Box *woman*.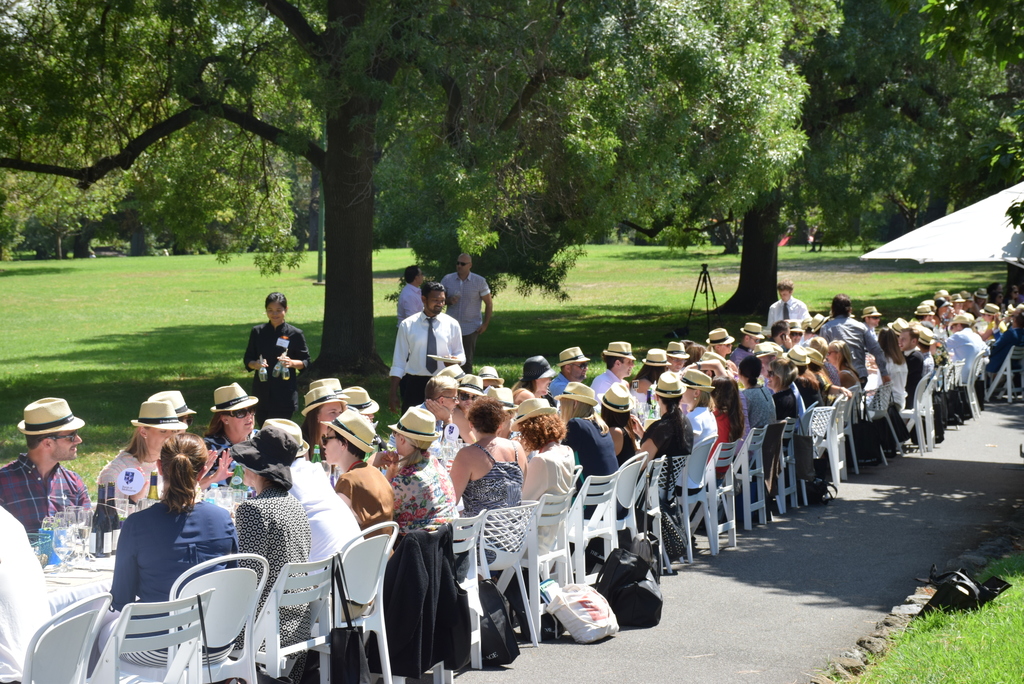
<box>511,356,558,406</box>.
